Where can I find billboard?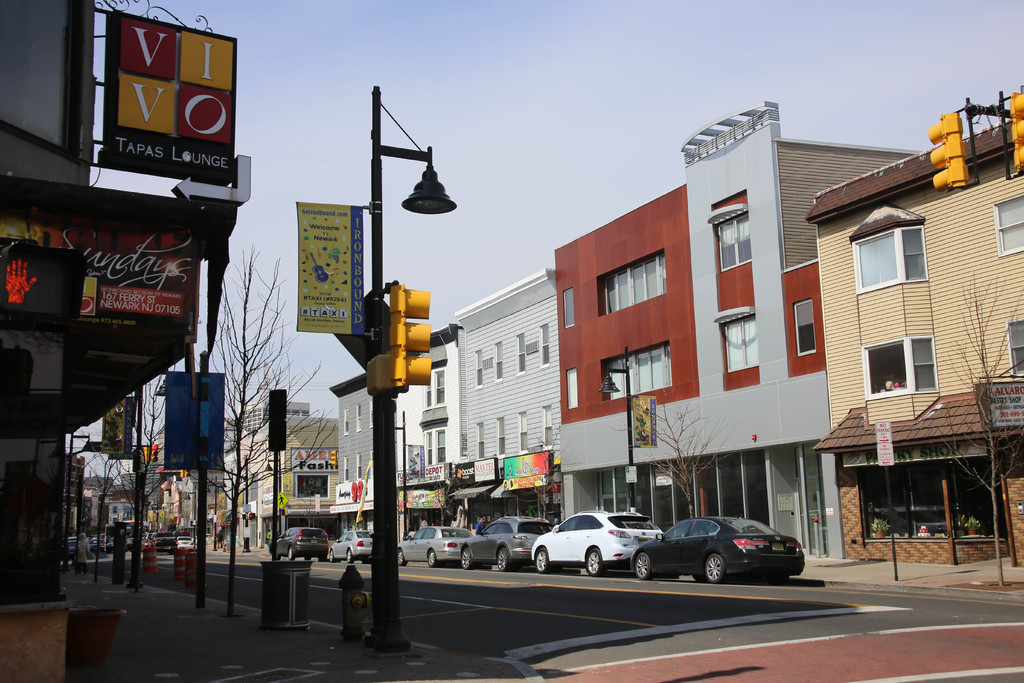
You can find it at l=292, t=200, r=369, b=336.
